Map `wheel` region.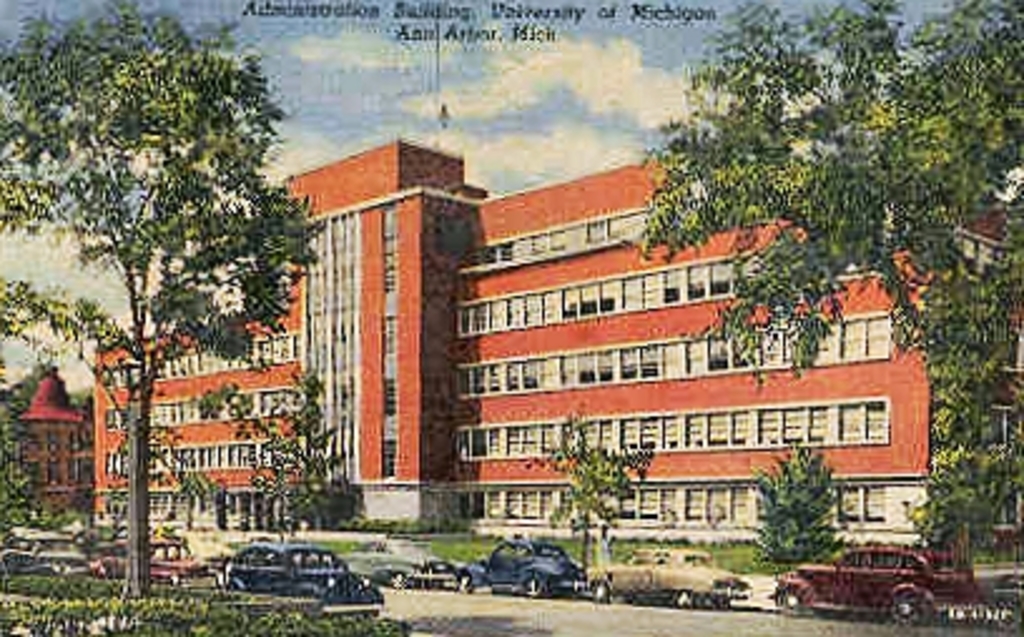
Mapped to 530/577/540/599.
